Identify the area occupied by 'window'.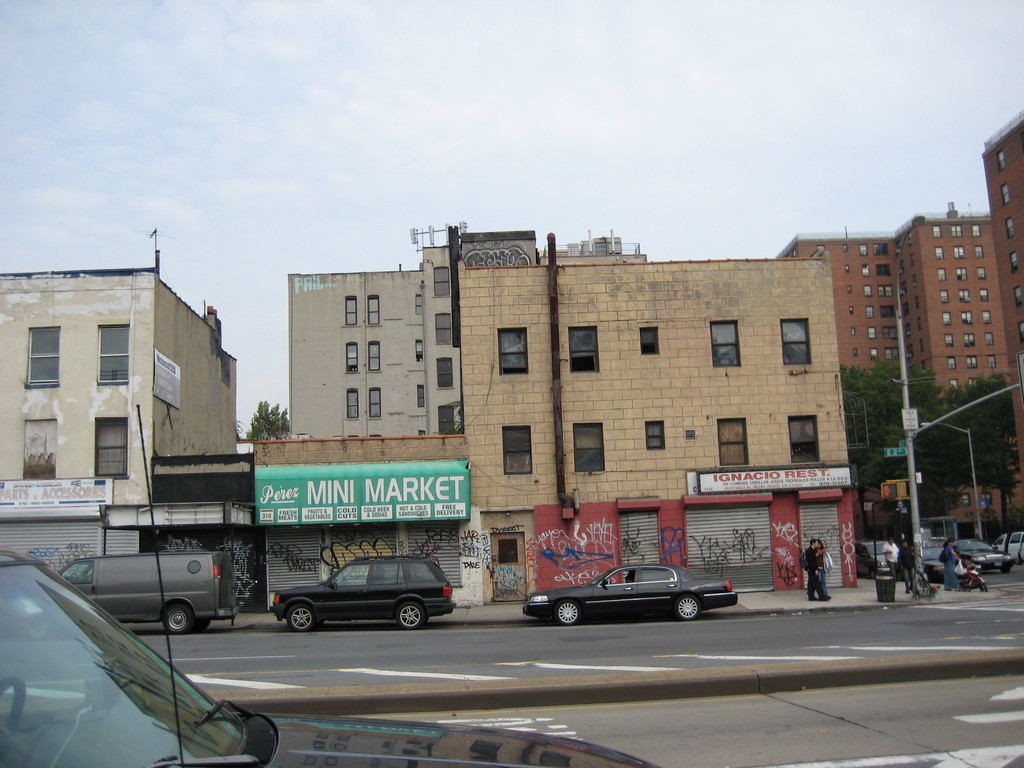
Area: <box>893,238,903,257</box>.
